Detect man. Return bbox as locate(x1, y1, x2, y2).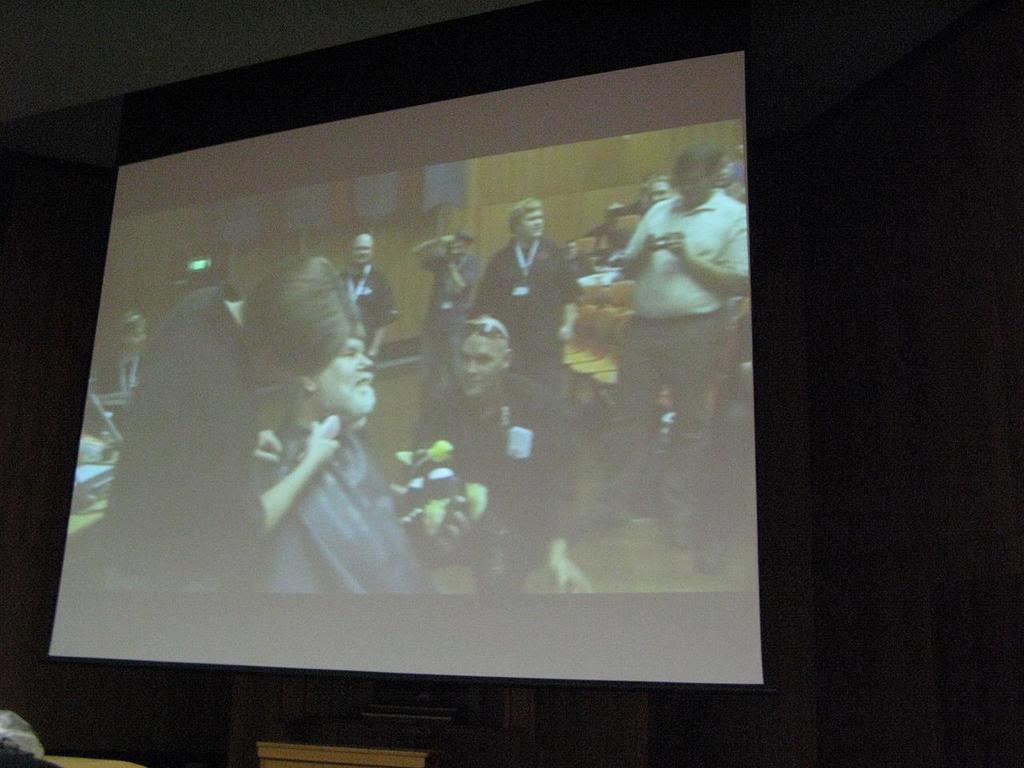
locate(407, 290, 532, 475).
